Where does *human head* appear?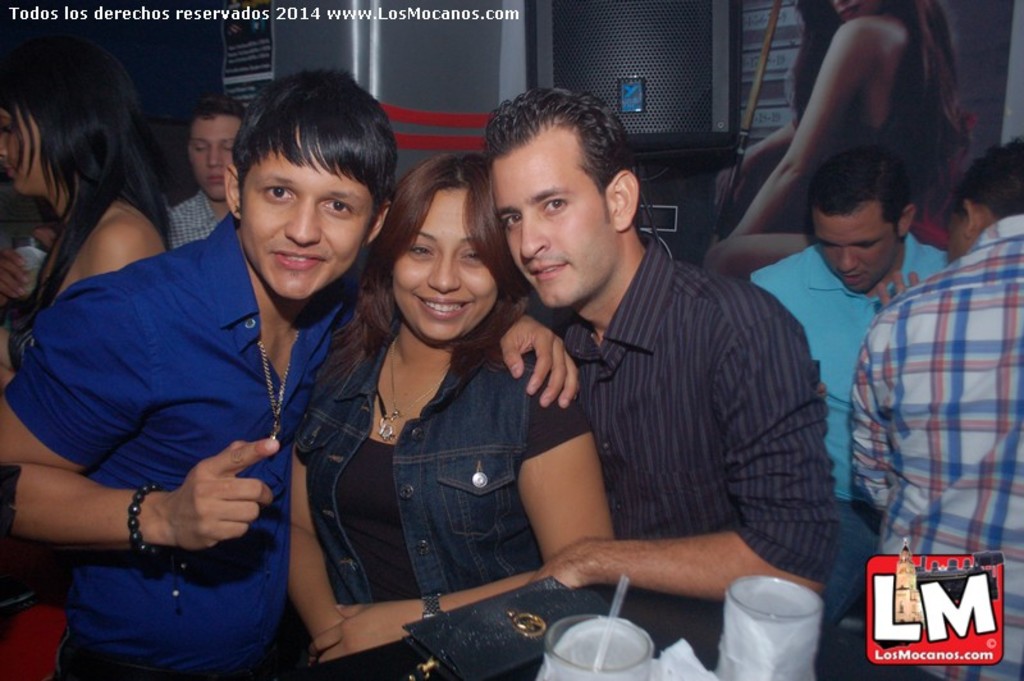
Appears at bbox(221, 73, 404, 302).
